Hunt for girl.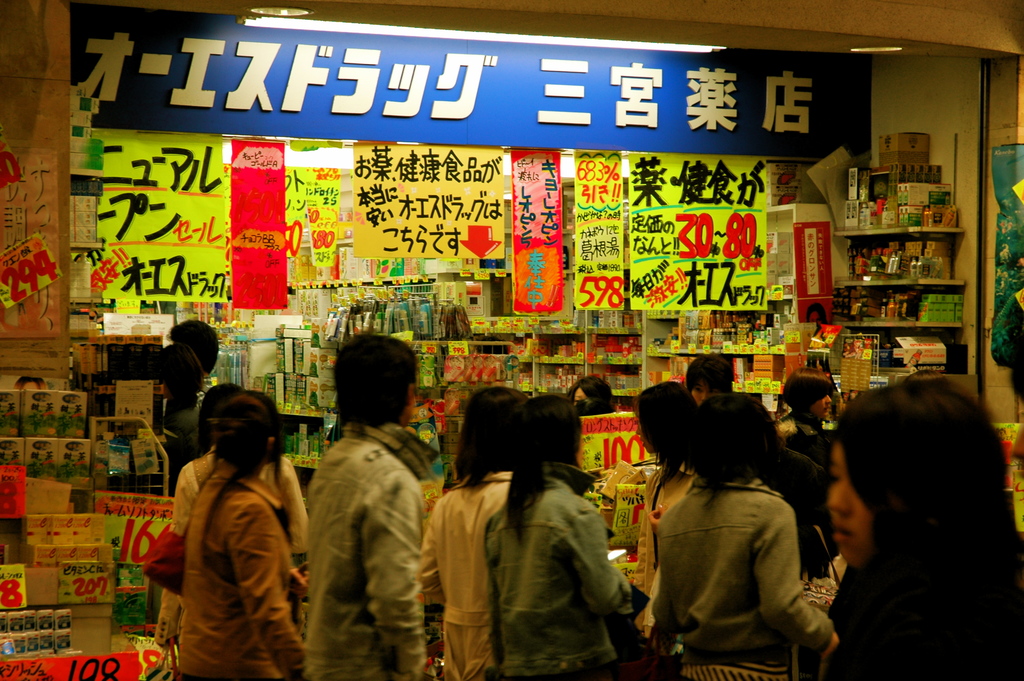
Hunted down at [x1=154, y1=381, x2=309, y2=650].
